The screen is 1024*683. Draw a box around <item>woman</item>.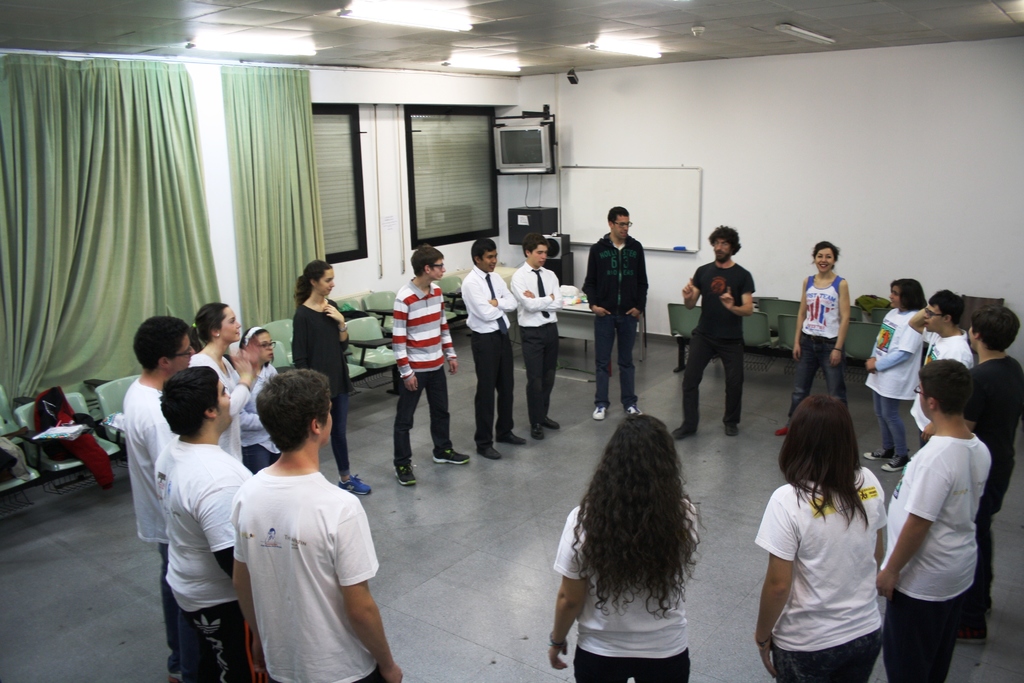
Rect(187, 302, 261, 462).
